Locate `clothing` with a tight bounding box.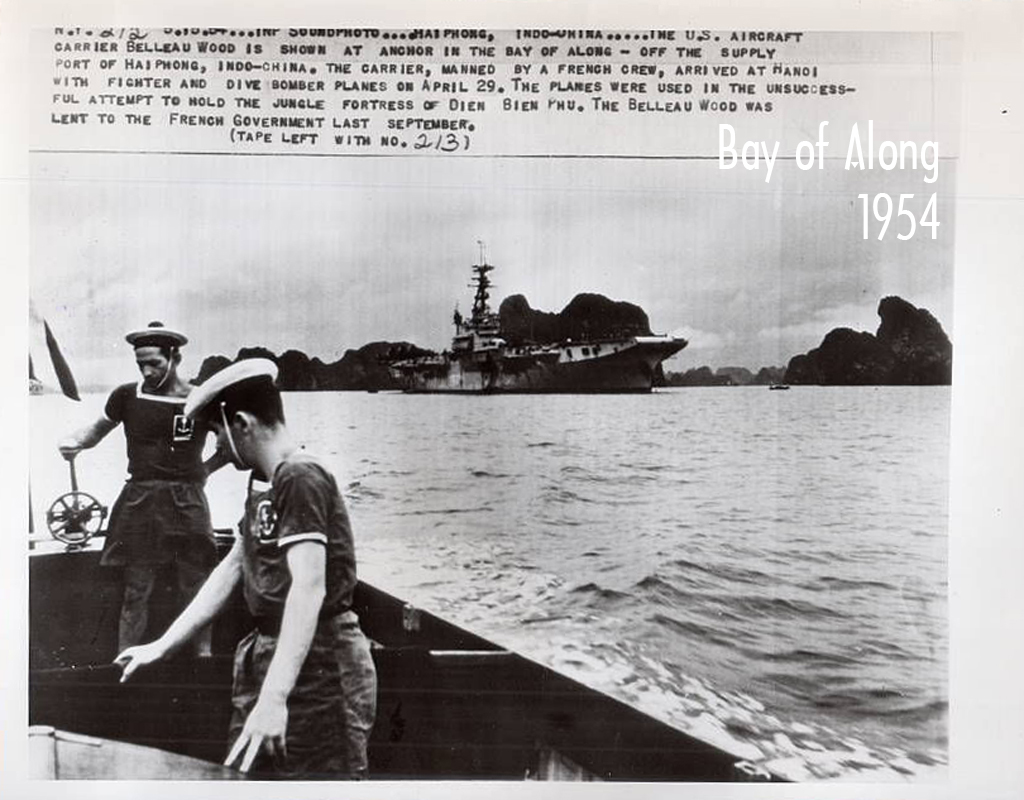
left=221, top=443, right=370, bottom=772.
